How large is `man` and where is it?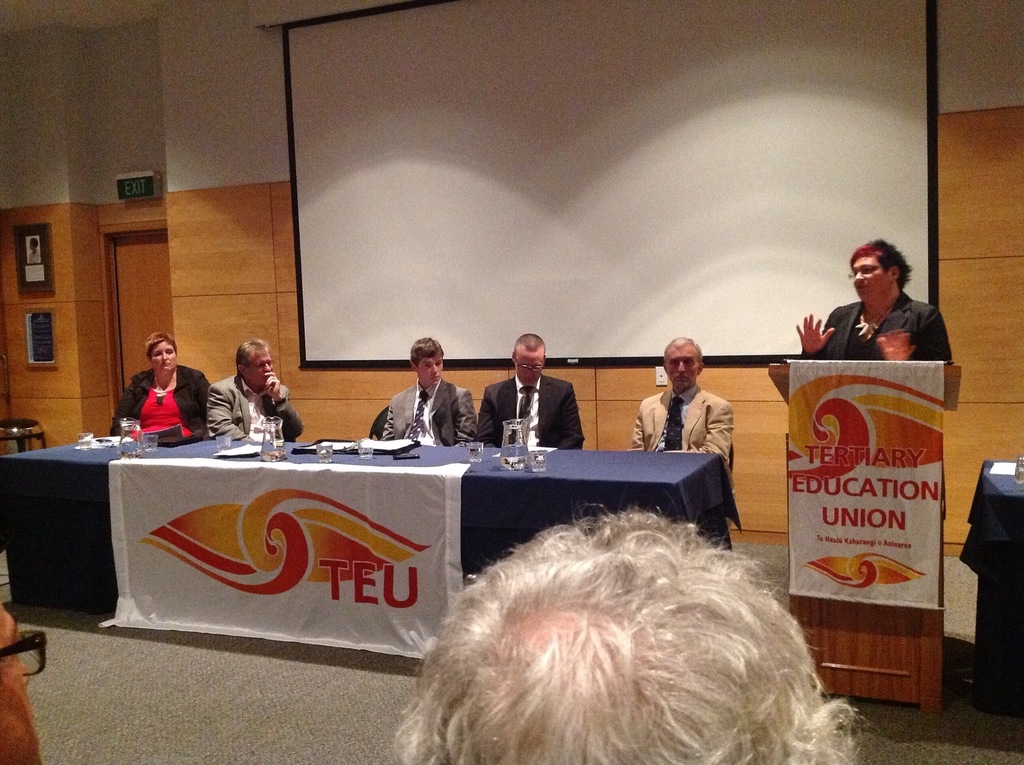
Bounding box: (478,330,579,451).
